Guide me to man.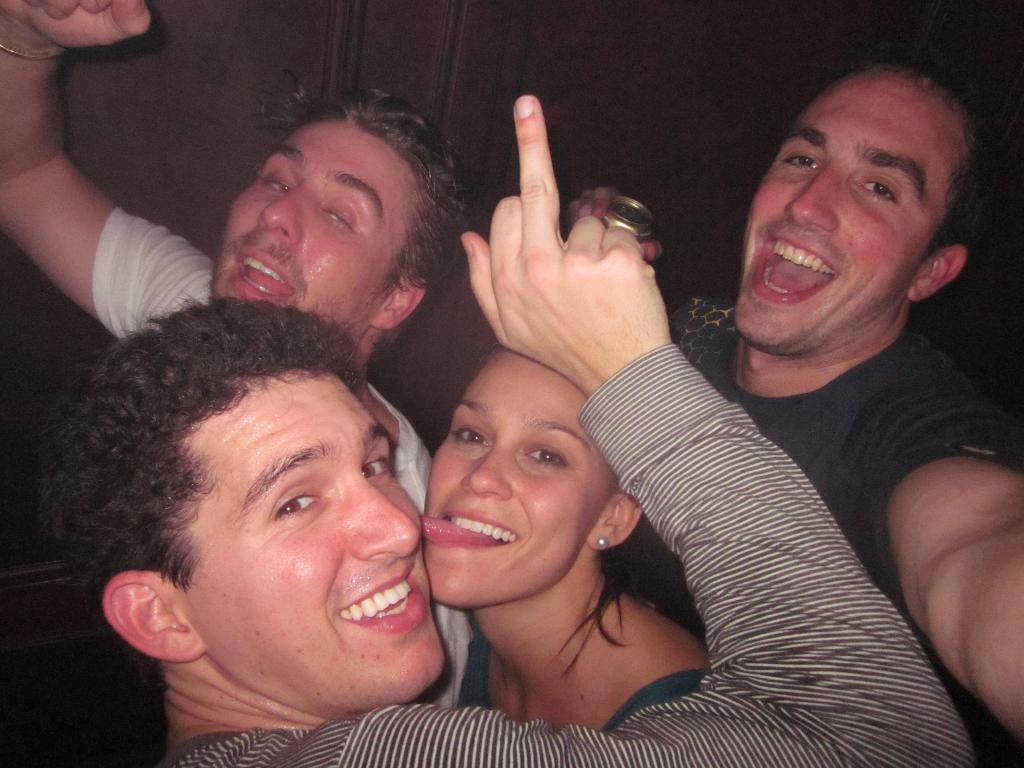
Guidance: x1=0 y1=0 x2=471 y2=708.
